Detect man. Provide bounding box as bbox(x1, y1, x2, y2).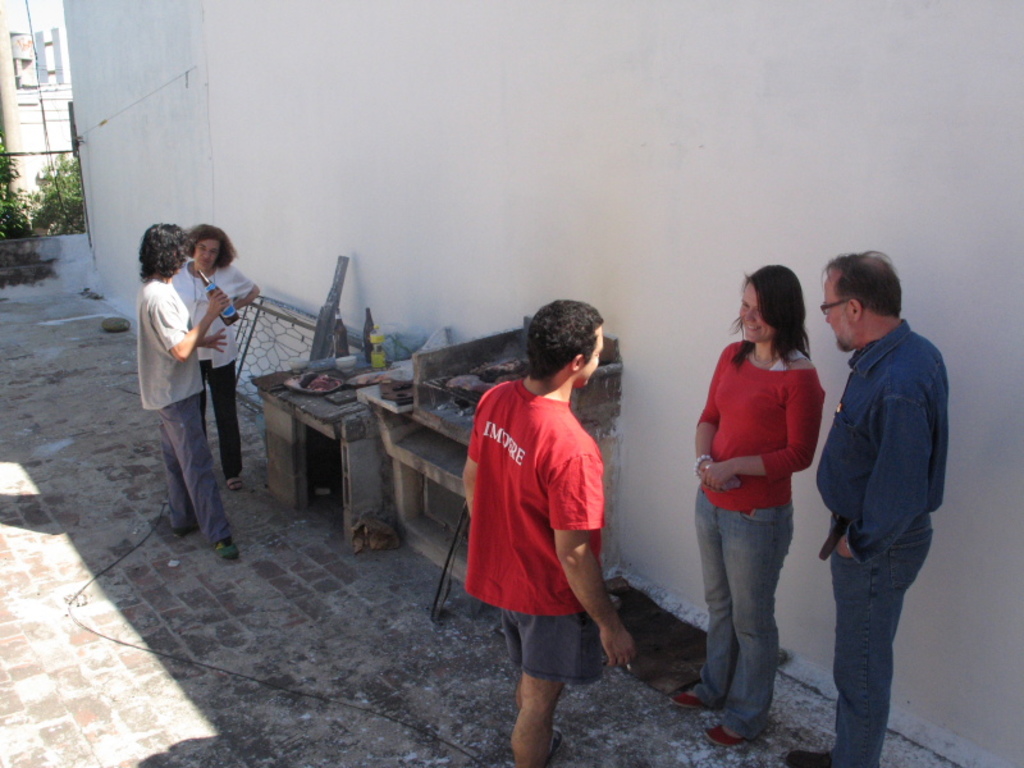
bbox(131, 218, 230, 564).
